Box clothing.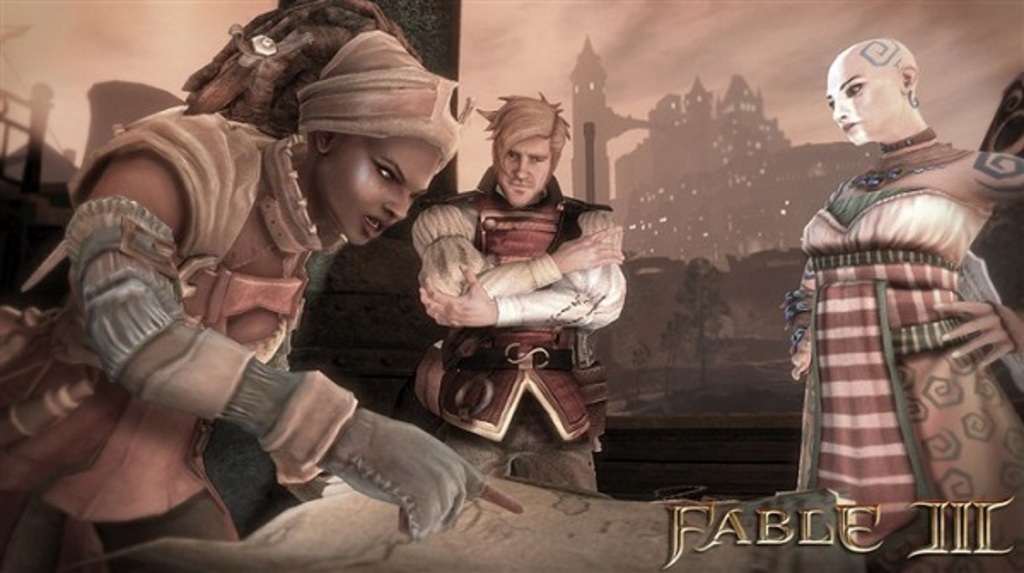
(x1=10, y1=119, x2=328, y2=570).
